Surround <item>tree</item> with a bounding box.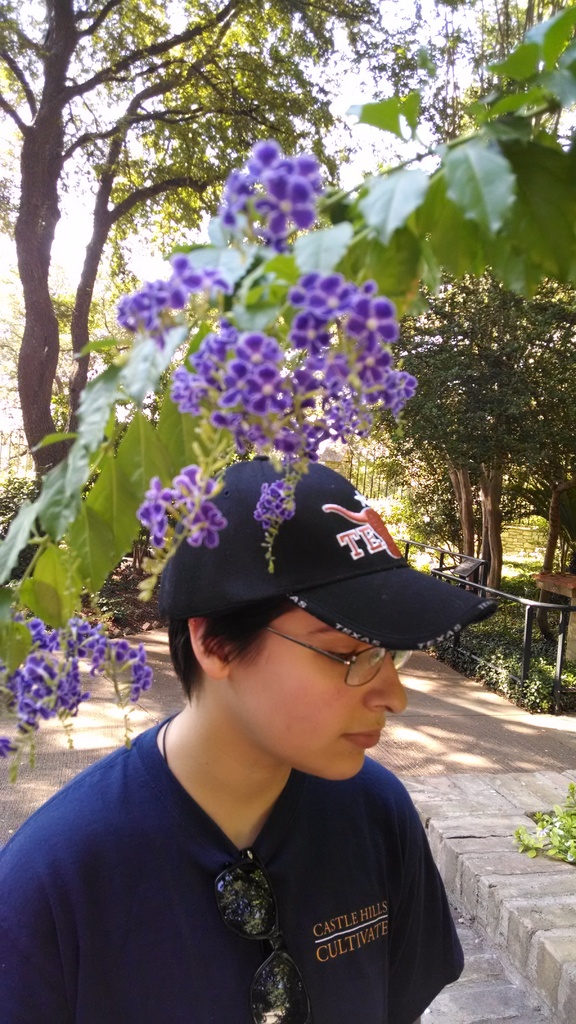
BBox(0, 246, 91, 486).
